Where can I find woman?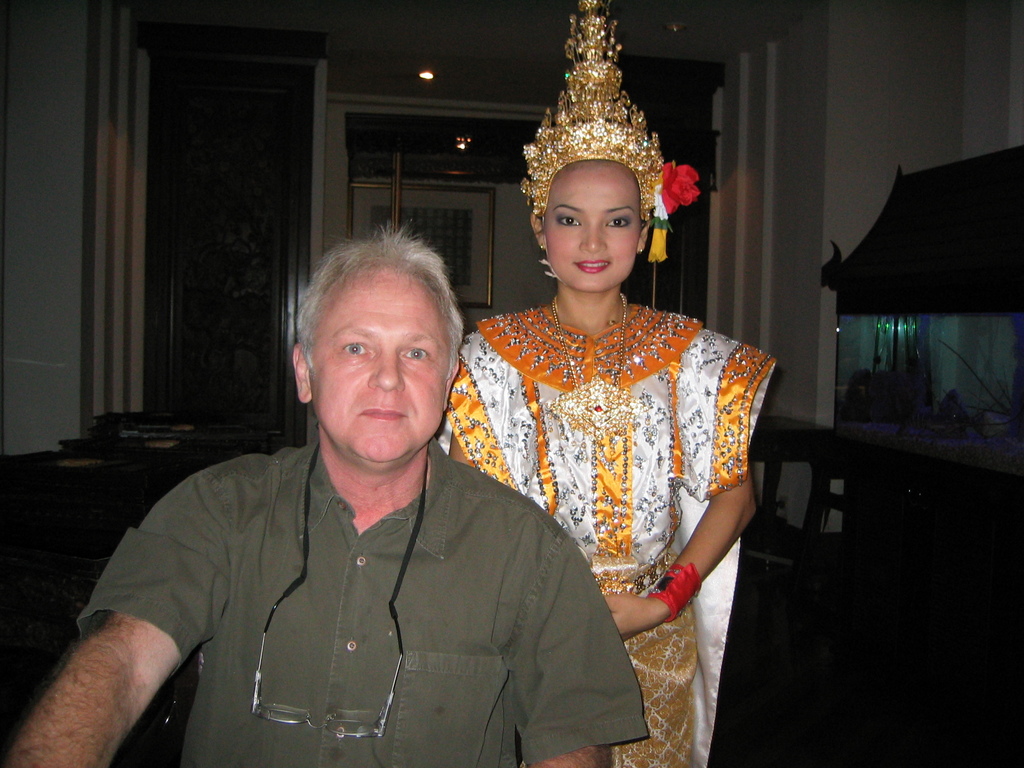
You can find it at pyautogui.locateOnScreen(429, 59, 772, 730).
